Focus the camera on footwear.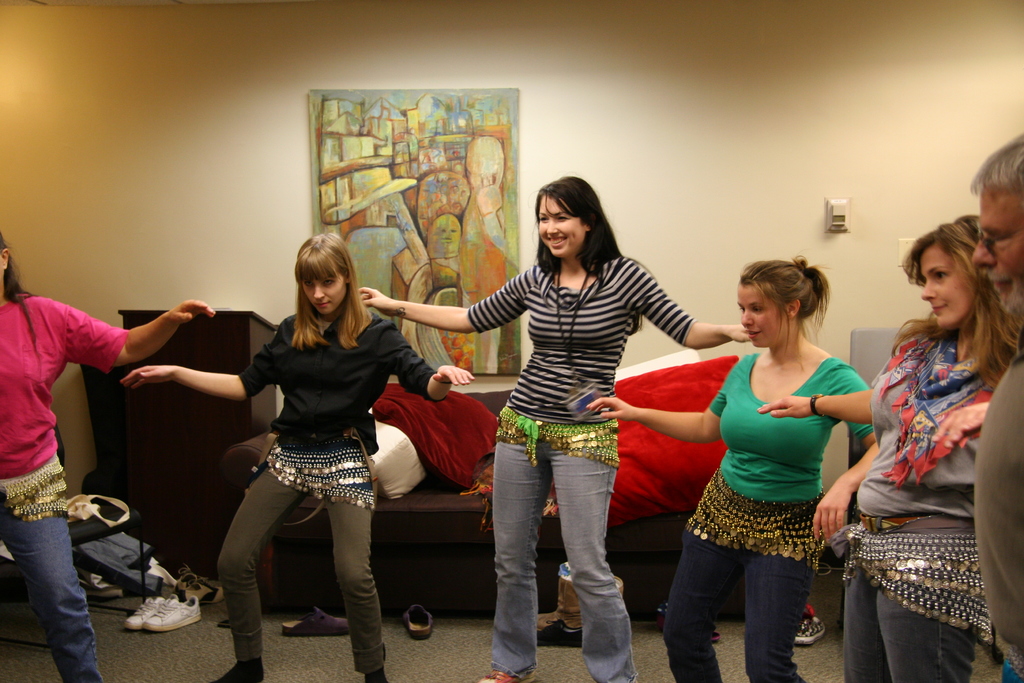
Focus region: pyautogui.locateOnScreen(533, 573, 584, 645).
